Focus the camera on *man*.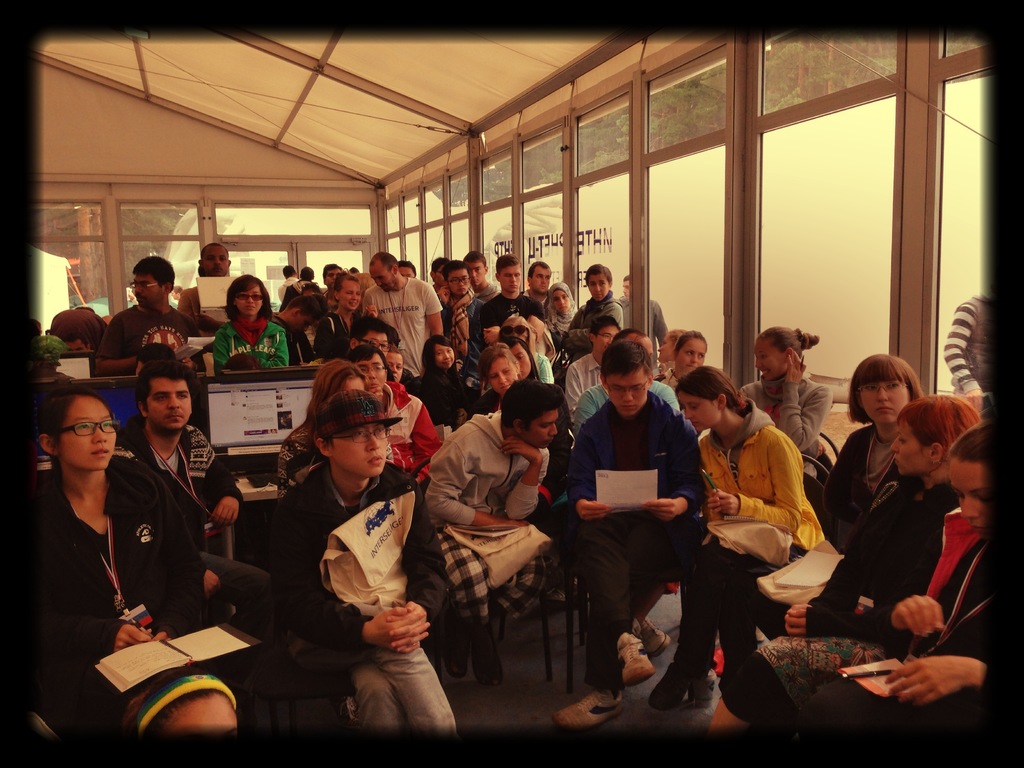
Focus region: (413,380,566,687).
